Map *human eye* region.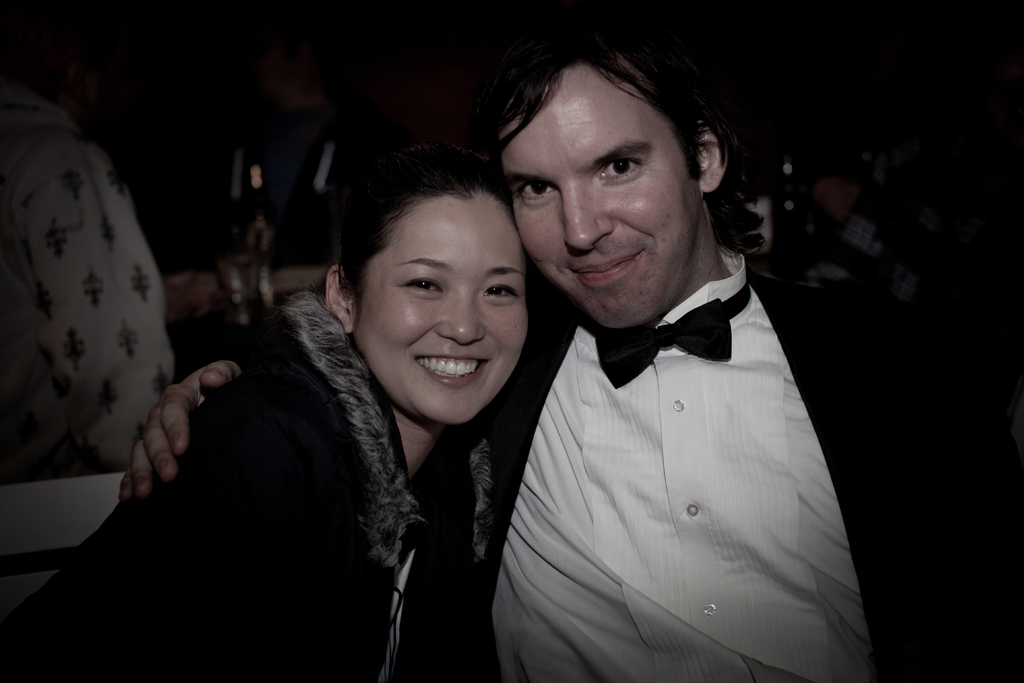
Mapped to rect(602, 156, 645, 183).
